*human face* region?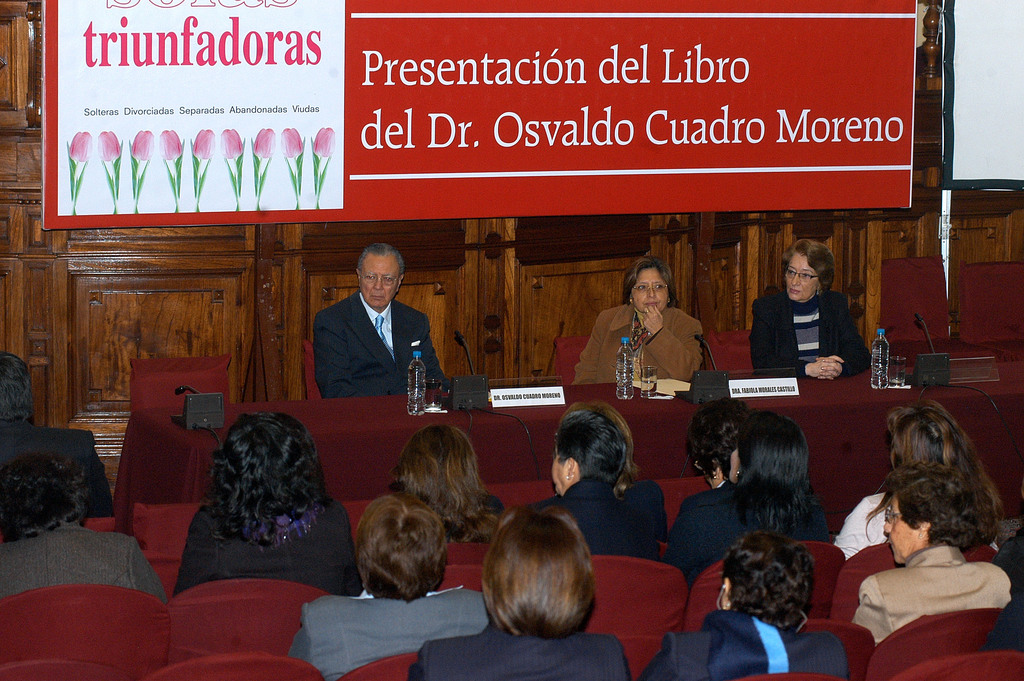
550:455:570:494
